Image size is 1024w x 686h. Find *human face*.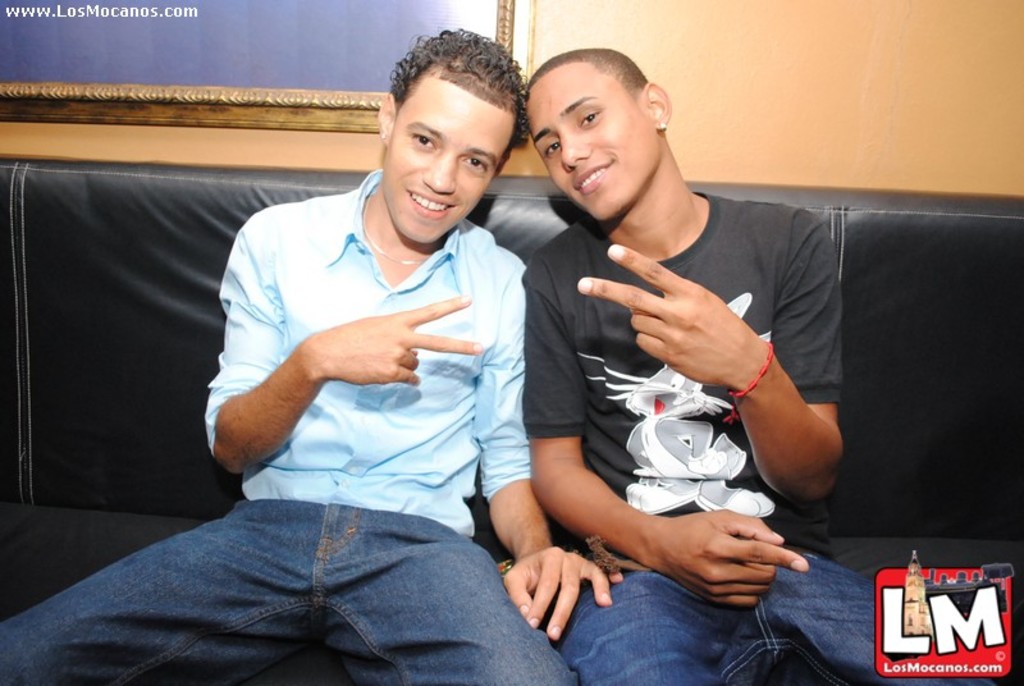
381,74,517,246.
